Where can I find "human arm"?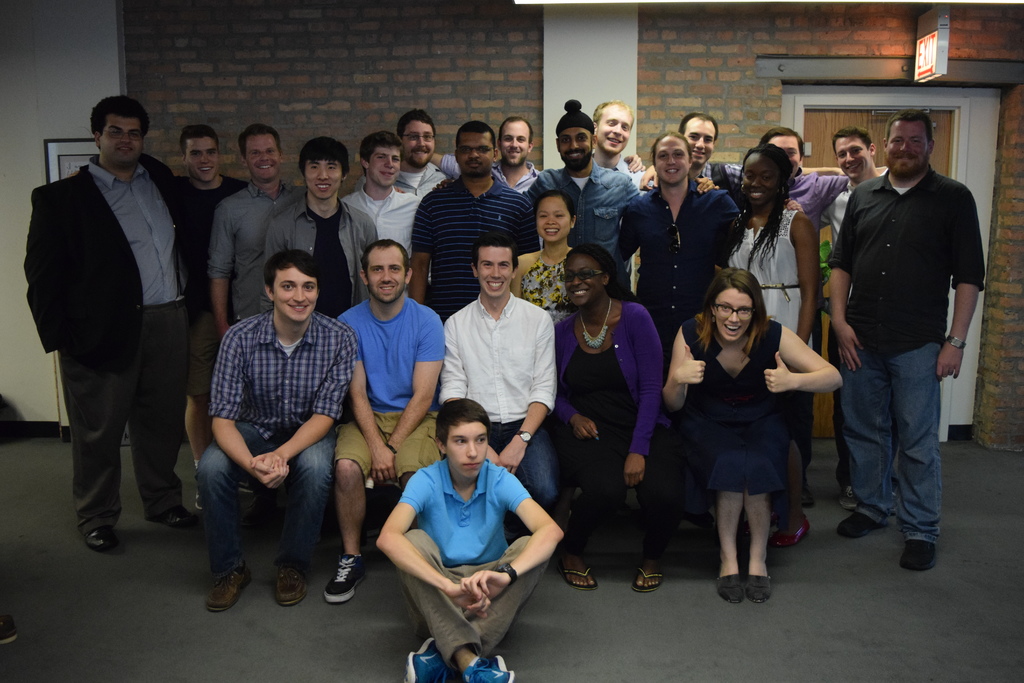
You can find it at rect(20, 174, 71, 368).
